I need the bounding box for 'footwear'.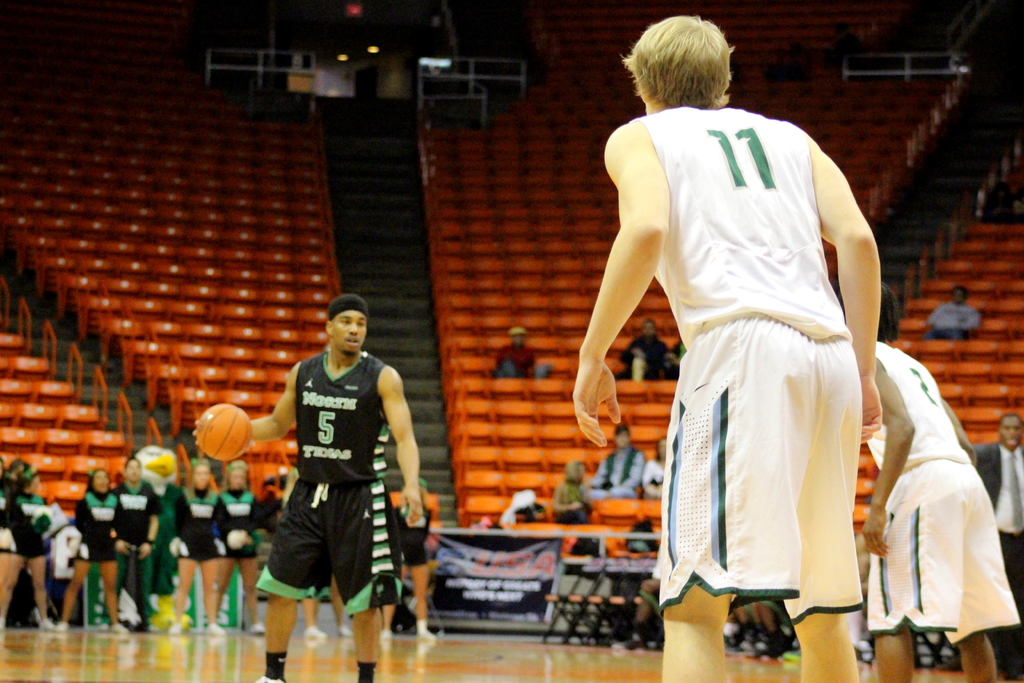
Here it is: bbox=(256, 675, 281, 682).
